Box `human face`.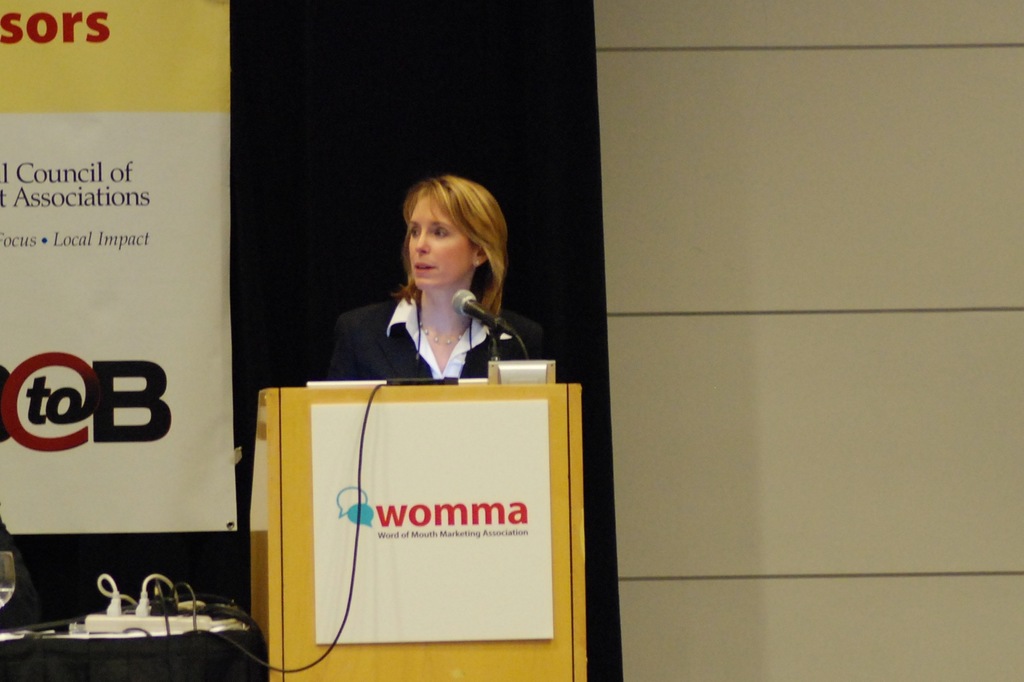
[x1=399, y1=192, x2=476, y2=286].
